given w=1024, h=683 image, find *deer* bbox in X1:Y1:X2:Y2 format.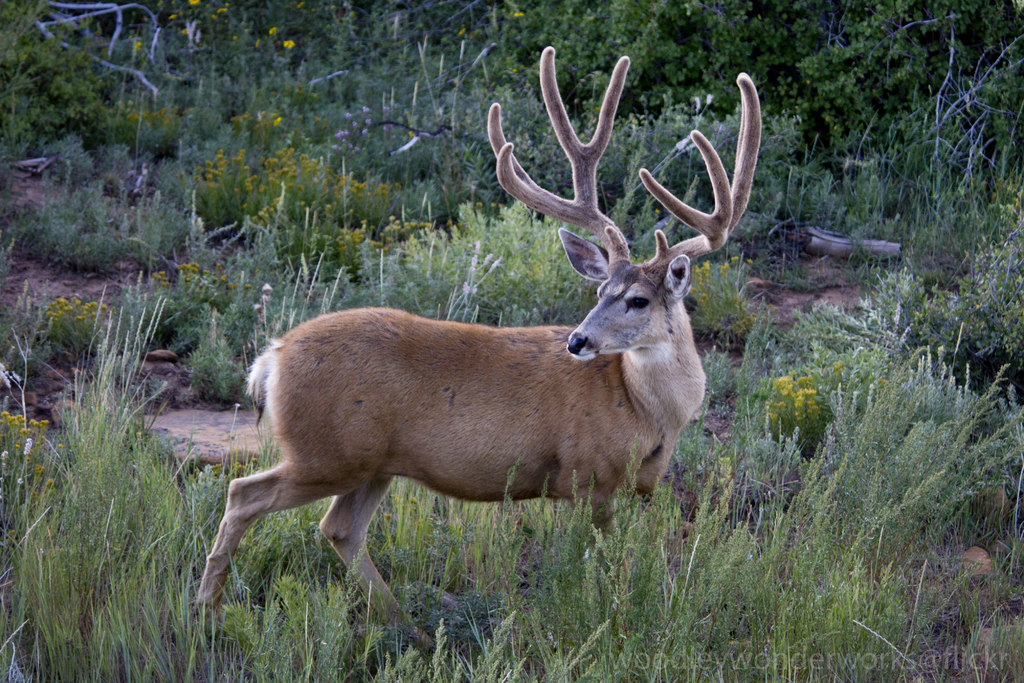
197:45:763:650.
